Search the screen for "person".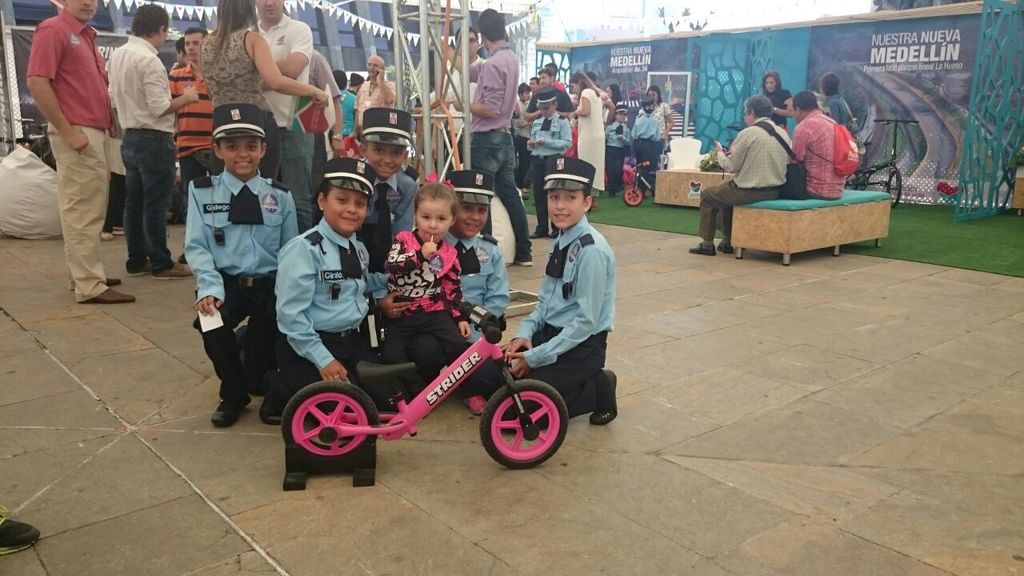
Found at select_region(763, 71, 795, 132).
